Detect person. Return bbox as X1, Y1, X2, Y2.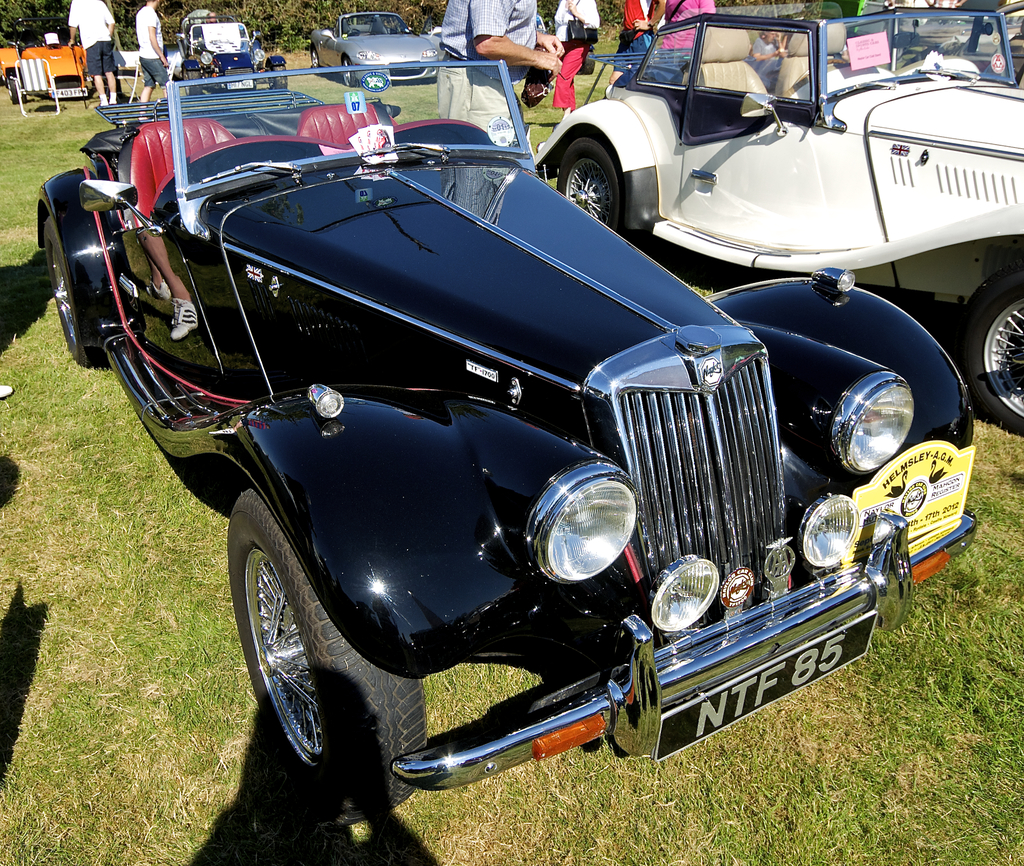
131, 0, 172, 118.
